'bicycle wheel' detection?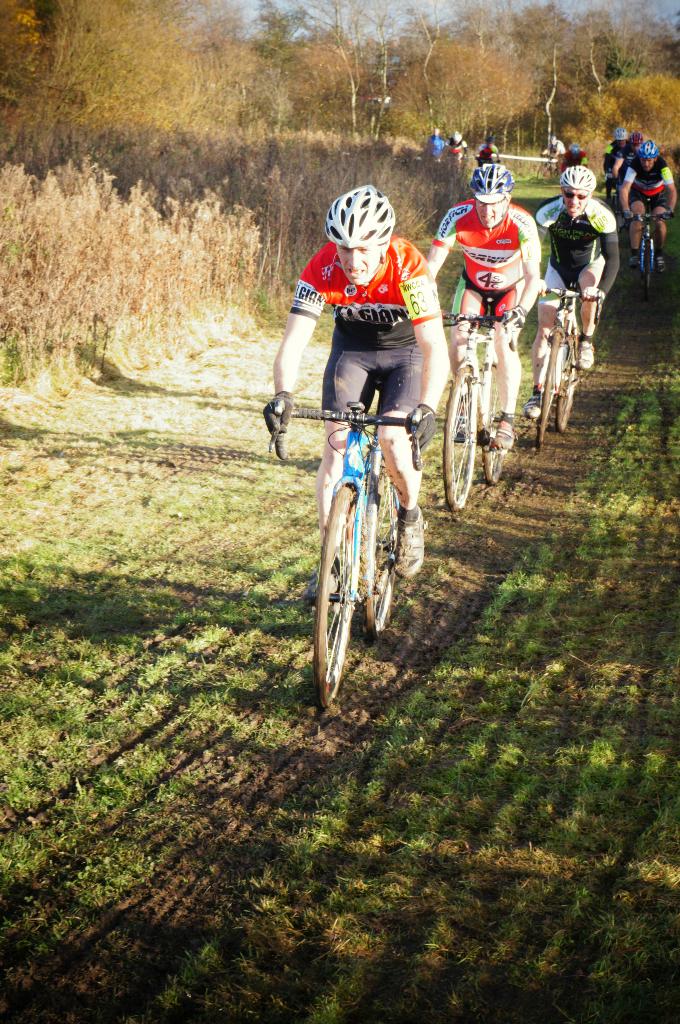
box(441, 361, 481, 513)
